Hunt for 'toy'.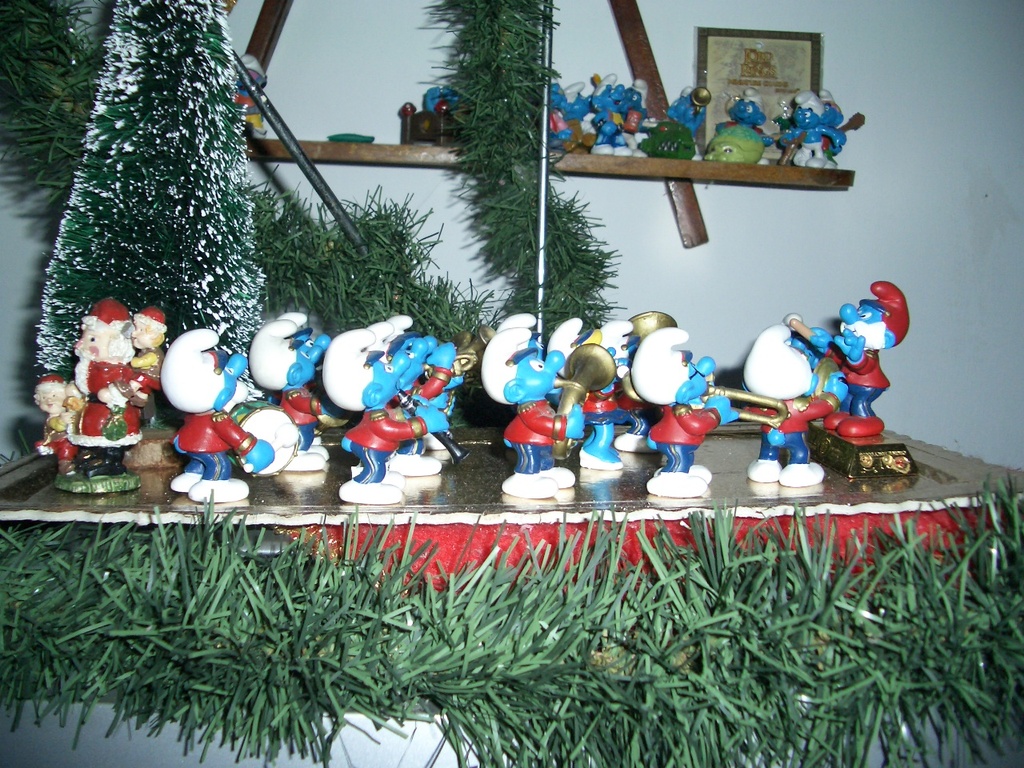
Hunted down at l=158, t=324, r=299, b=504.
